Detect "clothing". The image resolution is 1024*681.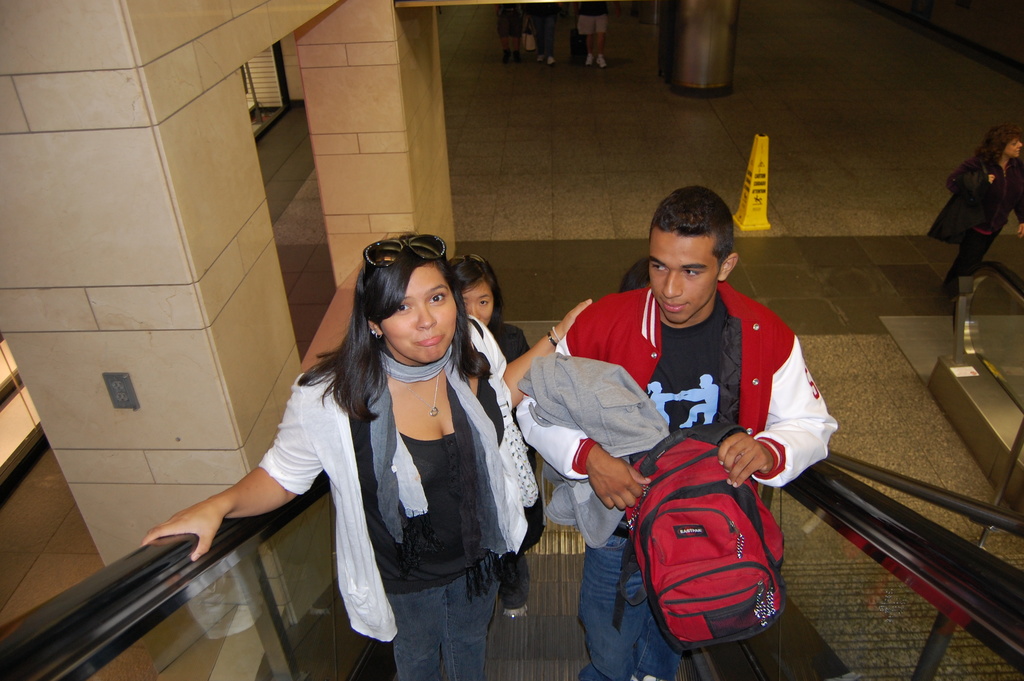
529, 0, 557, 58.
